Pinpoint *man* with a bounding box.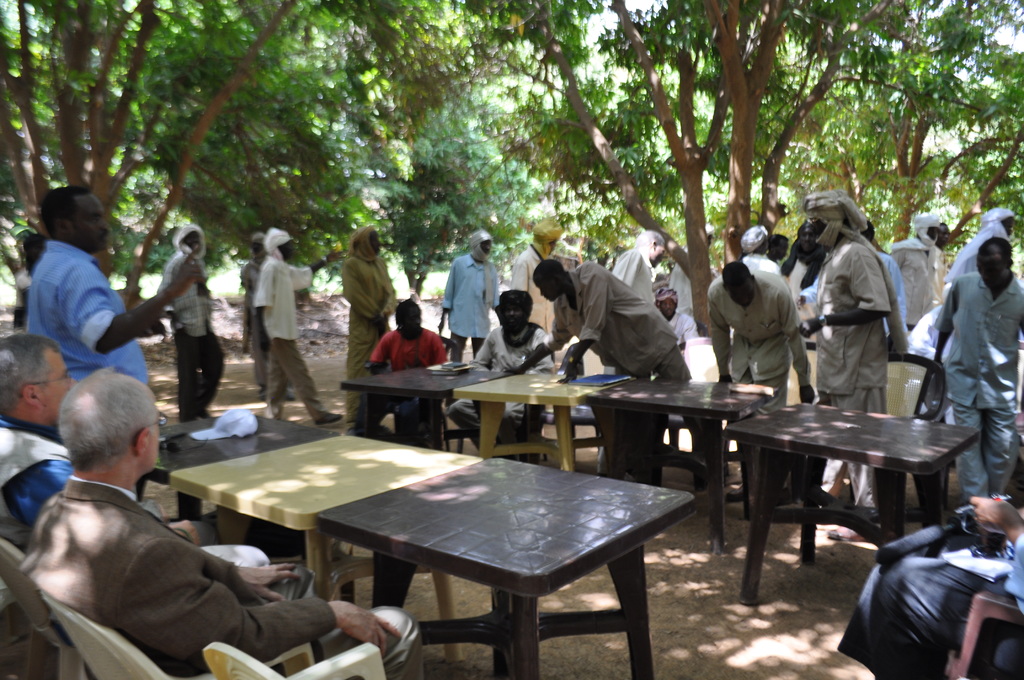
[246, 224, 340, 418].
